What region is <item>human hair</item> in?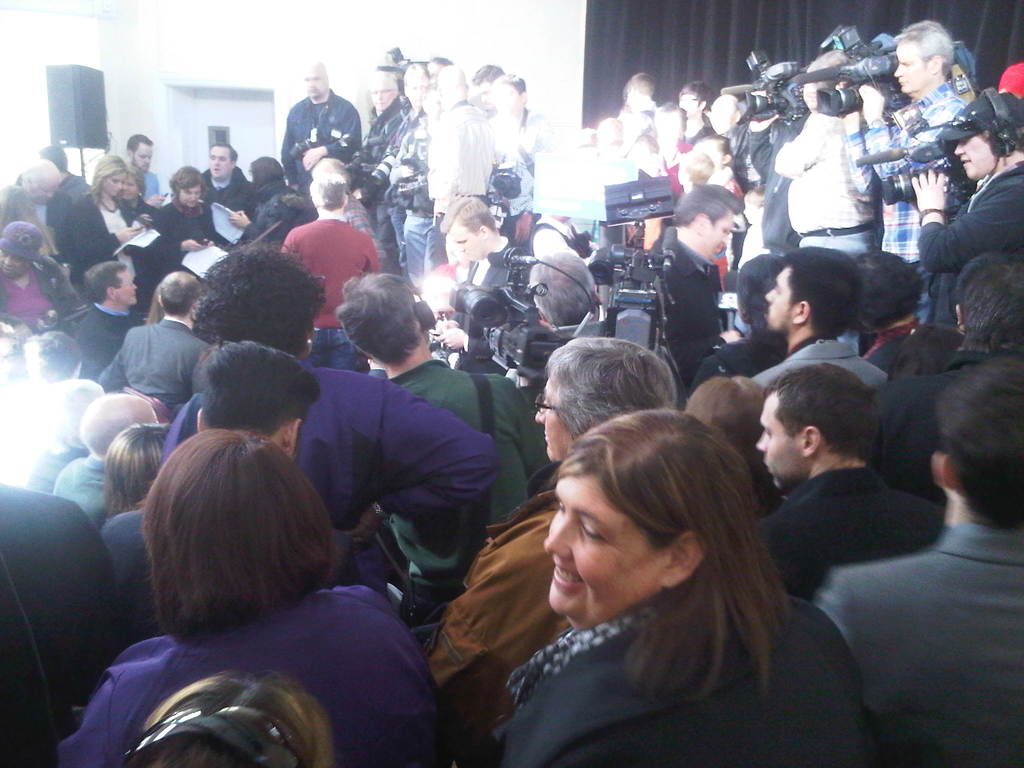
detection(540, 335, 675, 442).
